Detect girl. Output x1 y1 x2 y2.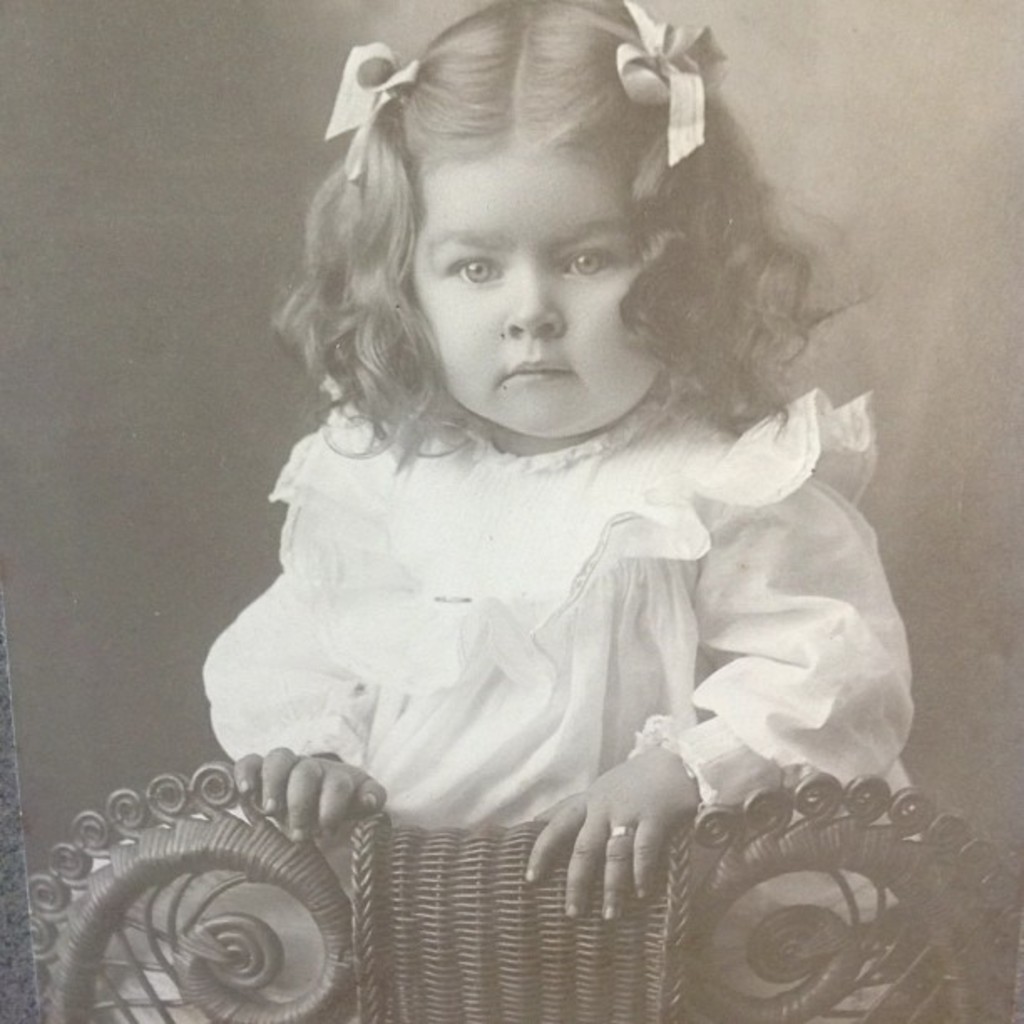
115 0 914 1014.
